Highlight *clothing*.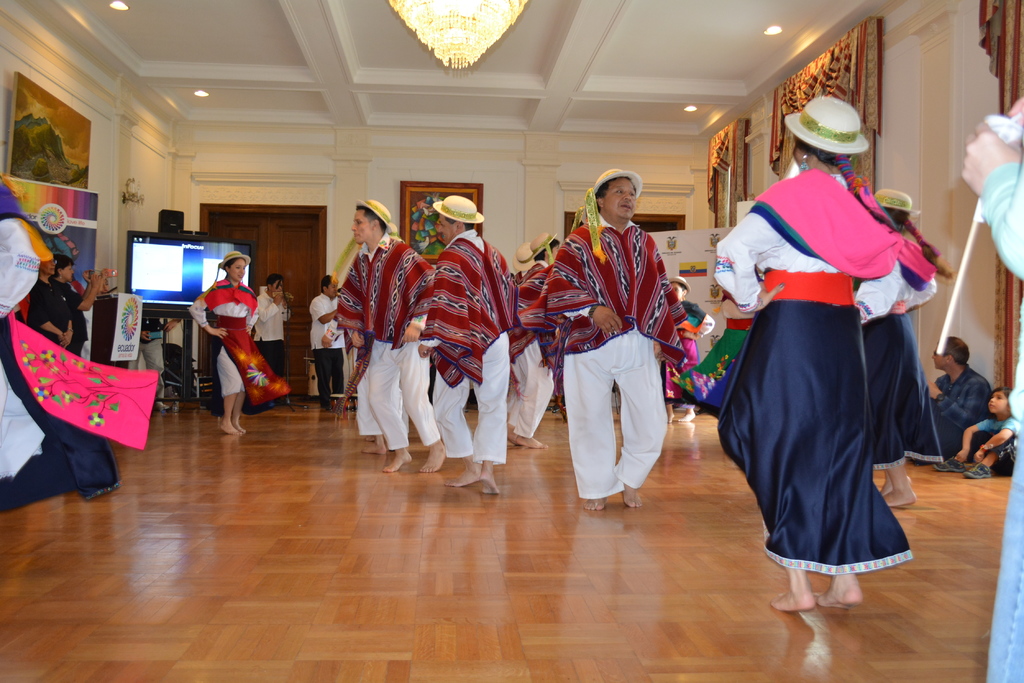
Highlighted region: left=330, top=231, right=434, bottom=449.
